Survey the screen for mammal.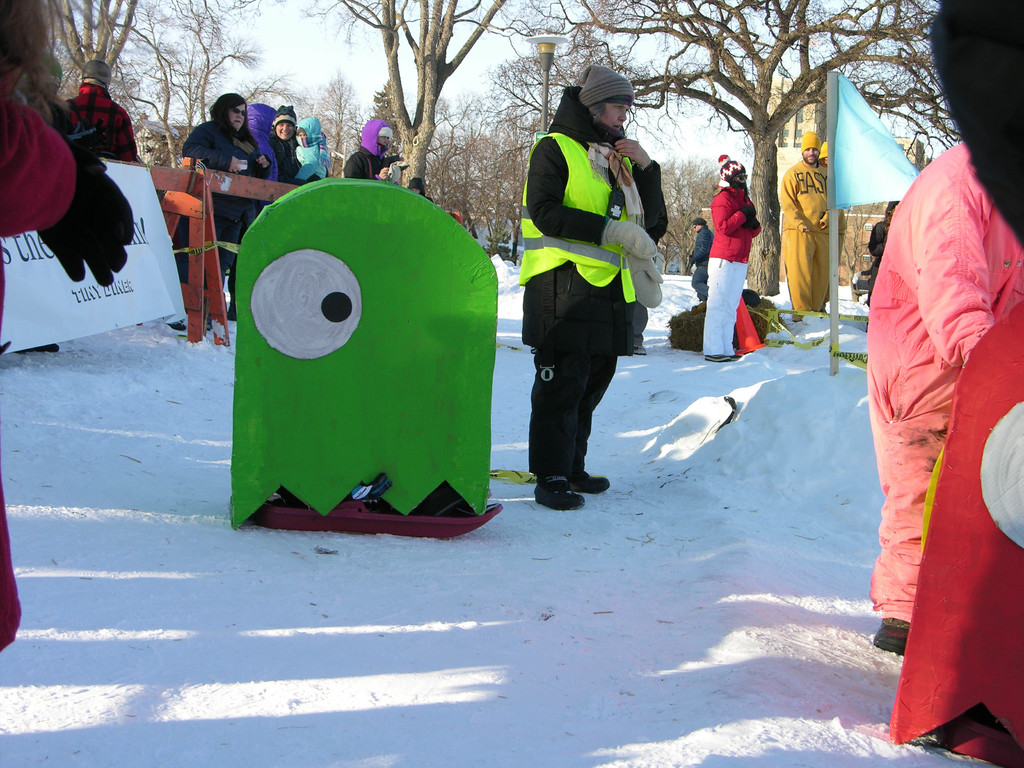
Survey found: Rect(60, 56, 147, 167).
